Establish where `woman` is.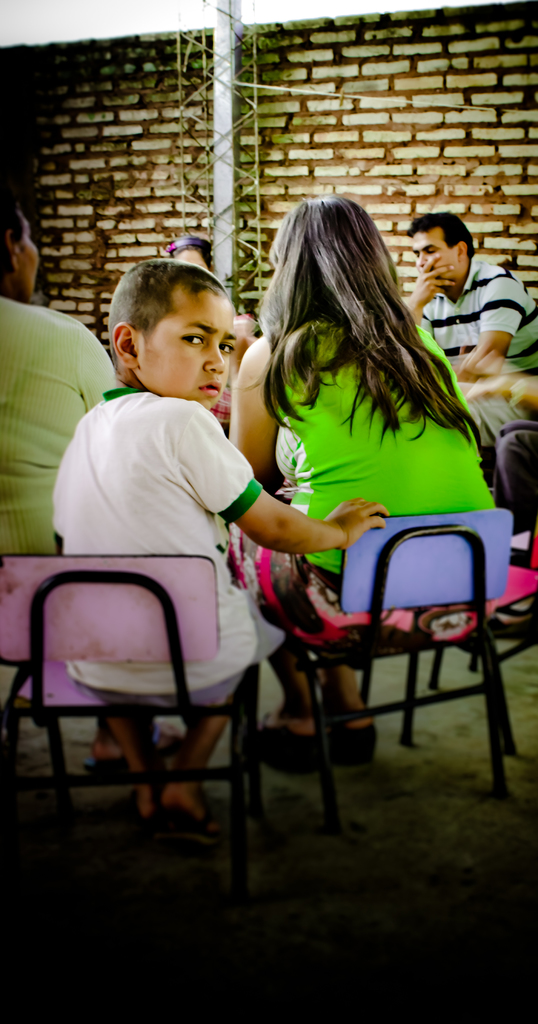
Established at locate(0, 200, 139, 571).
